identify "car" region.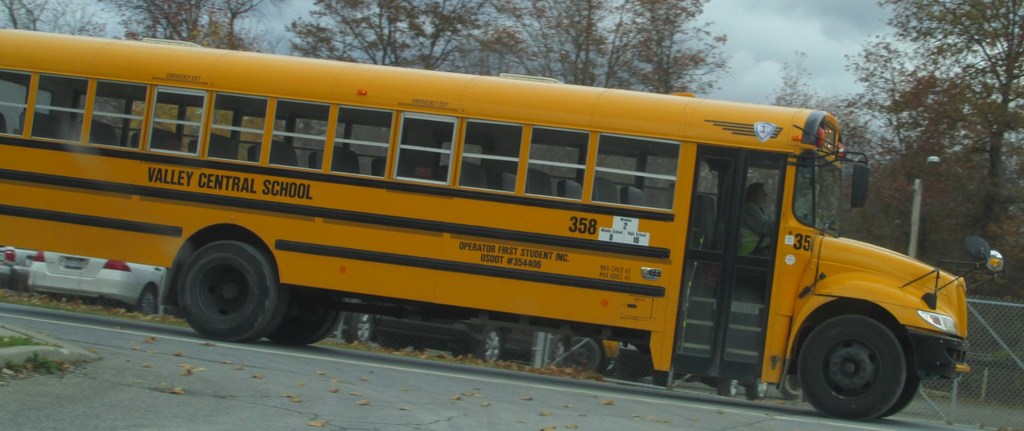
Region: bbox=(31, 254, 168, 314).
